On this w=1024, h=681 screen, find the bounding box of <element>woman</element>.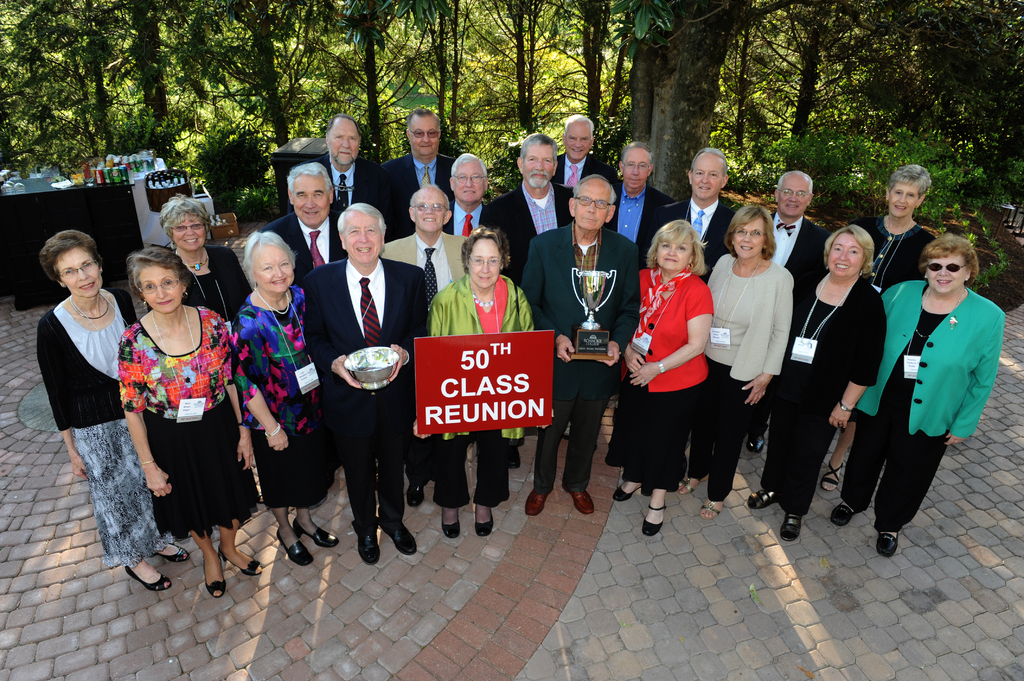
Bounding box: Rect(825, 232, 1011, 555).
